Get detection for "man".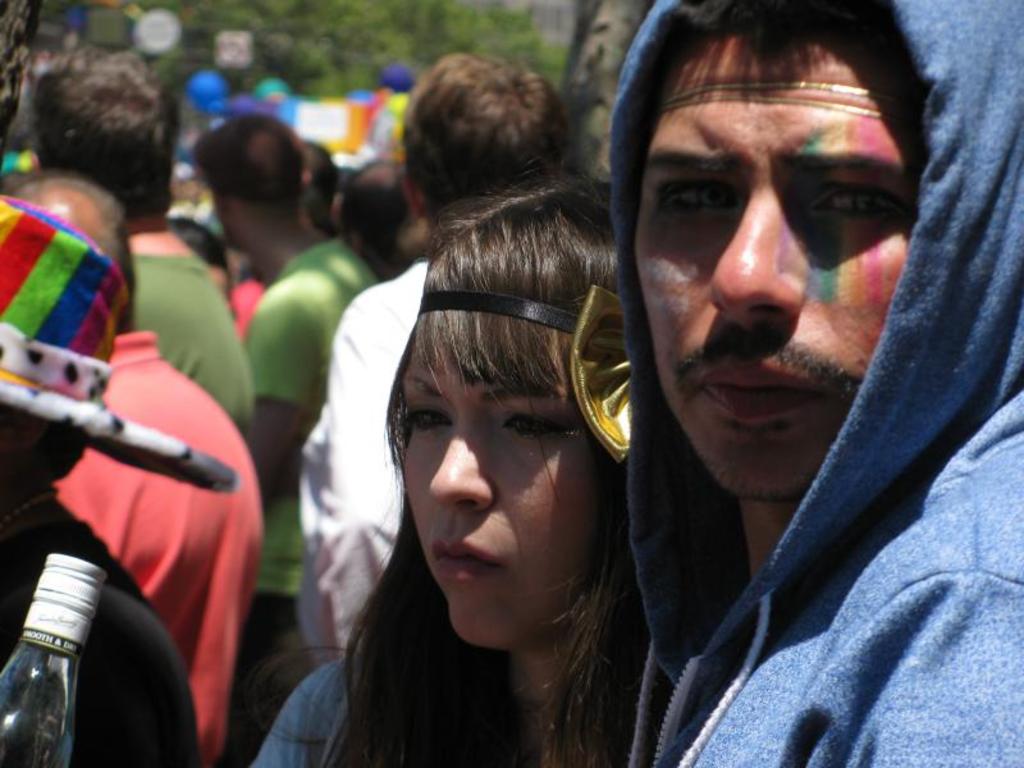
Detection: bbox=(603, 0, 1023, 767).
